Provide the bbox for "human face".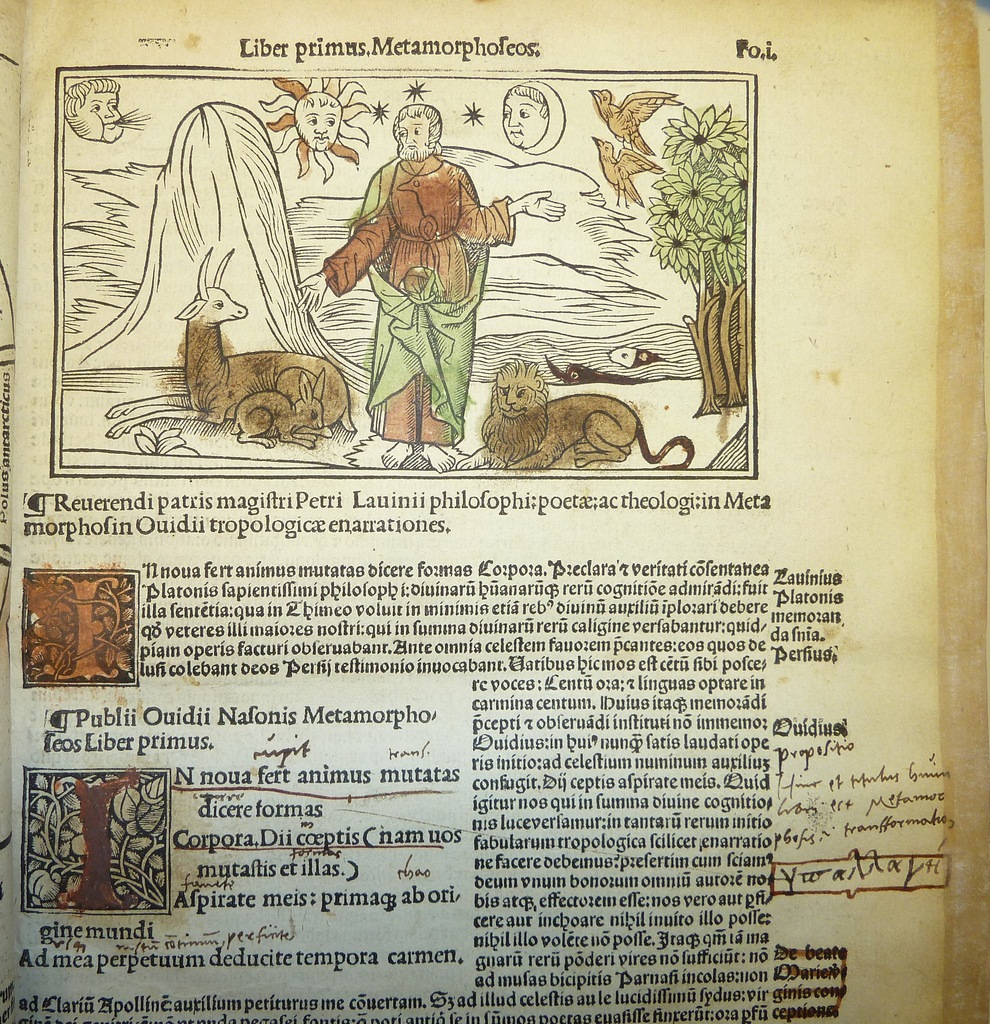
Rect(79, 92, 124, 143).
